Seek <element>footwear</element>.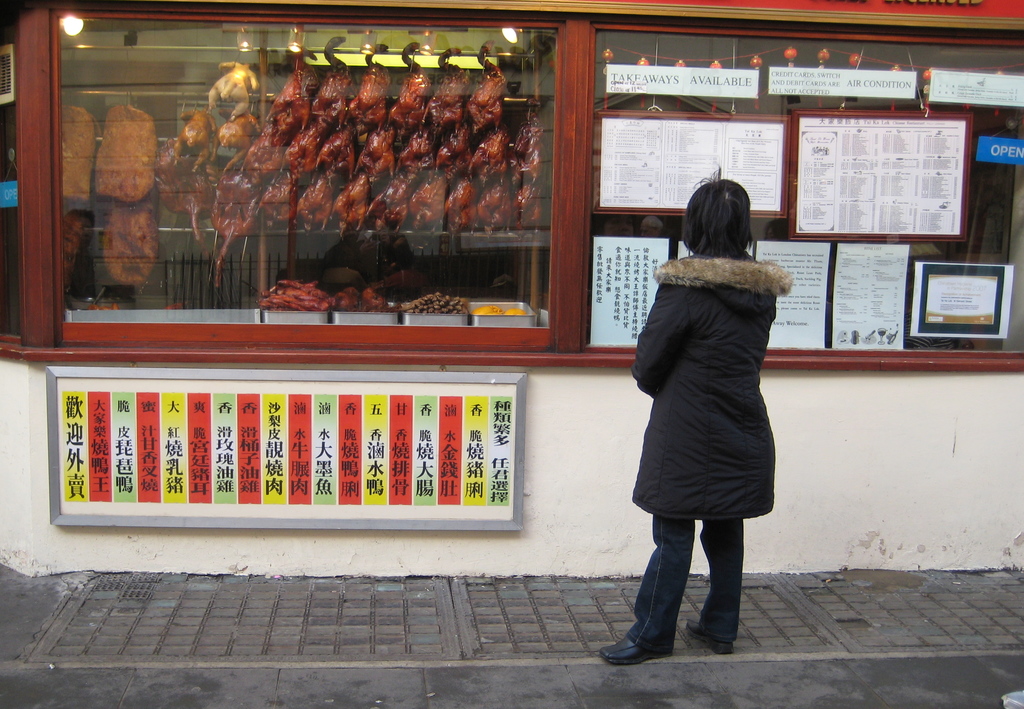
bbox(687, 617, 736, 655).
